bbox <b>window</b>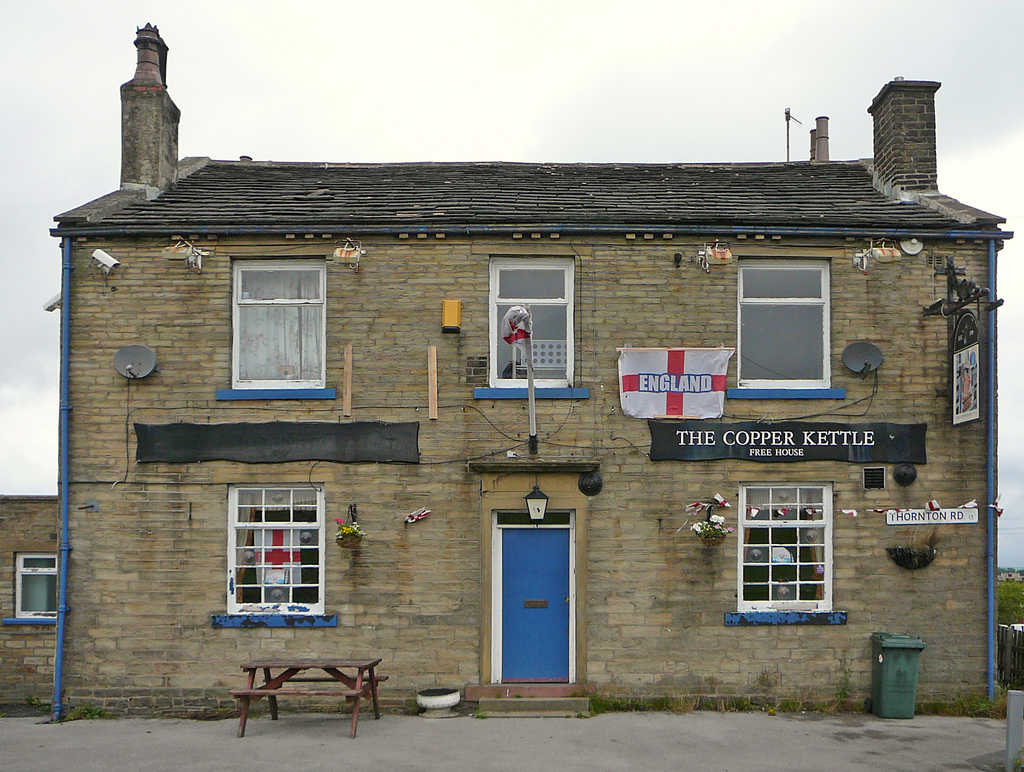
select_region(486, 261, 572, 387)
